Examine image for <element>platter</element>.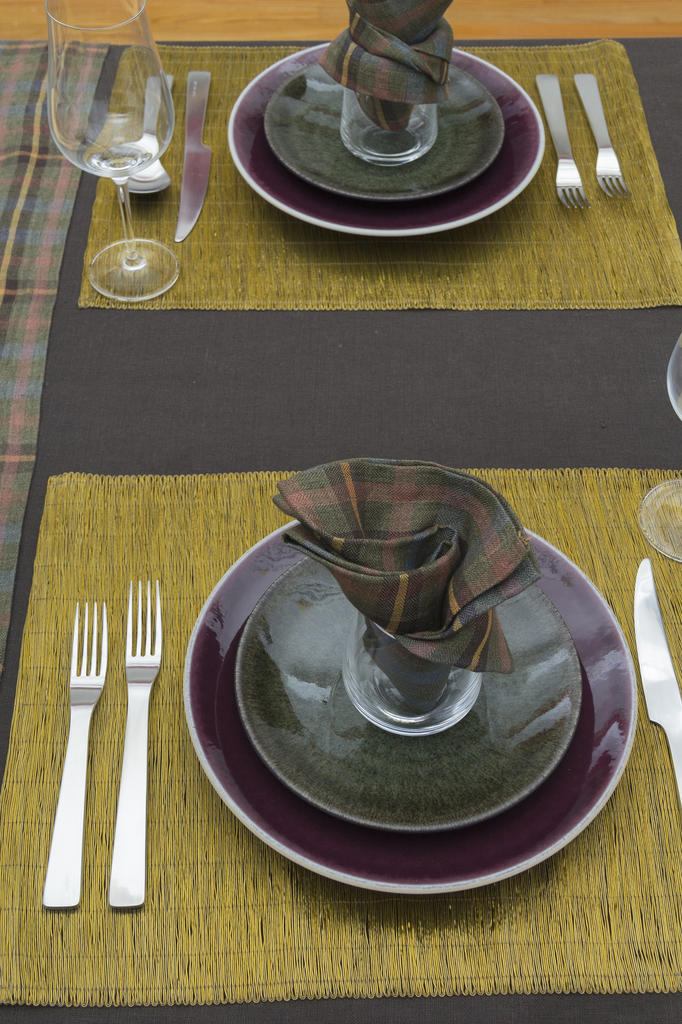
Examination result: {"x1": 234, "y1": 554, "x2": 582, "y2": 829}.
